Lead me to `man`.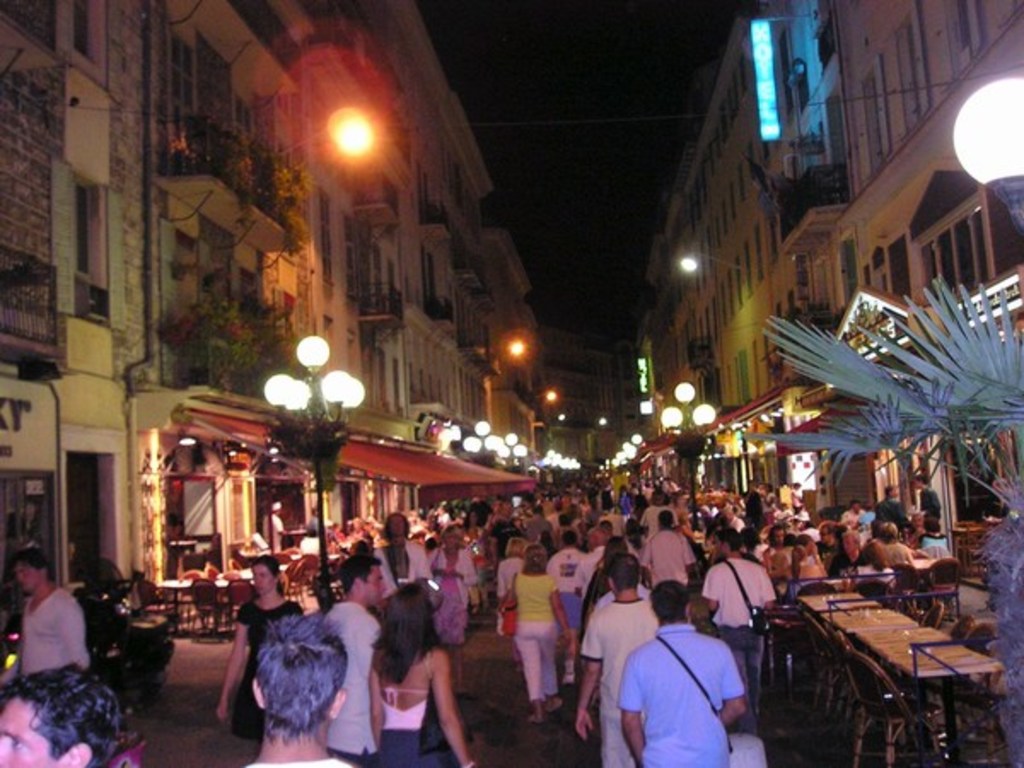
Lead to [910, 471, 945, 524].
